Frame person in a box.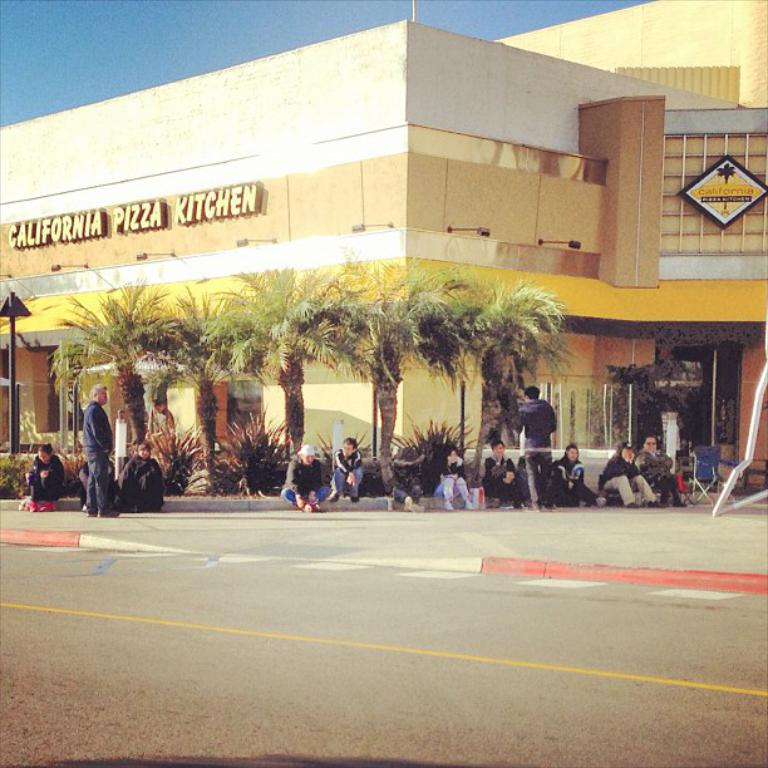
locate(560, 452, 592, 498).
